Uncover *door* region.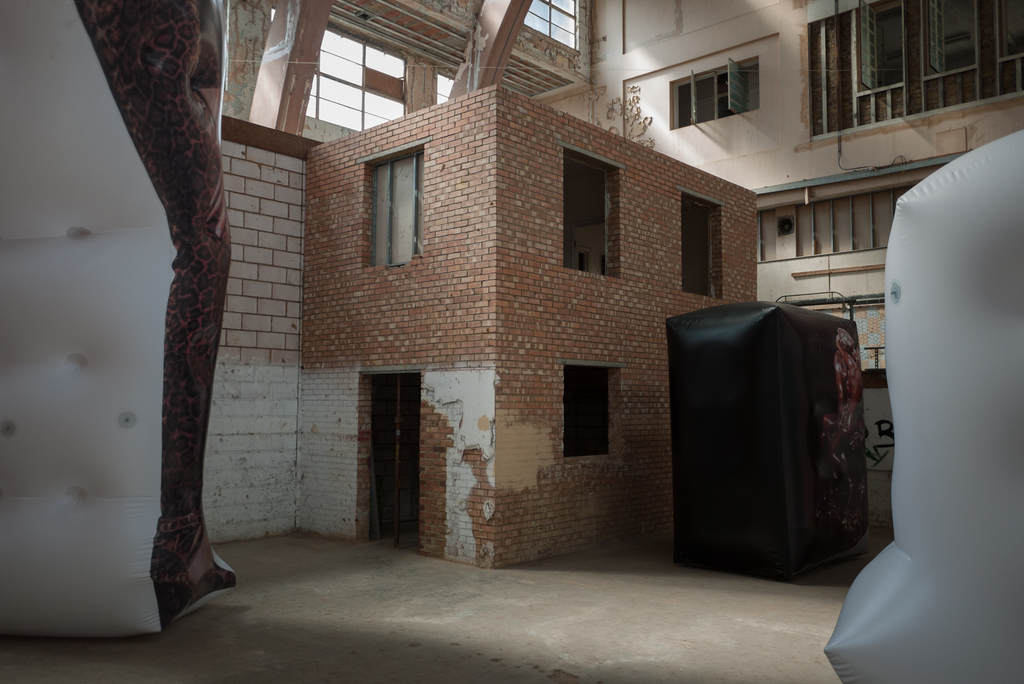
Uncovered: <box>368,375,421,537</box>.
